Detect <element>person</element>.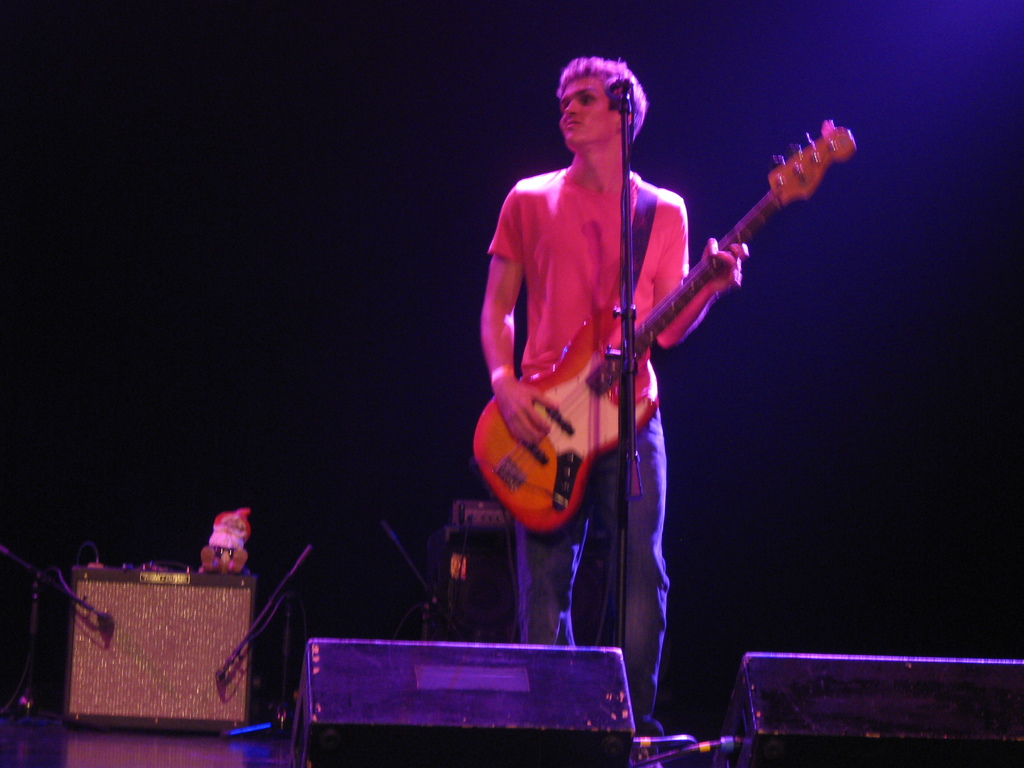
Detected at region(475, 47, 756, 746).
